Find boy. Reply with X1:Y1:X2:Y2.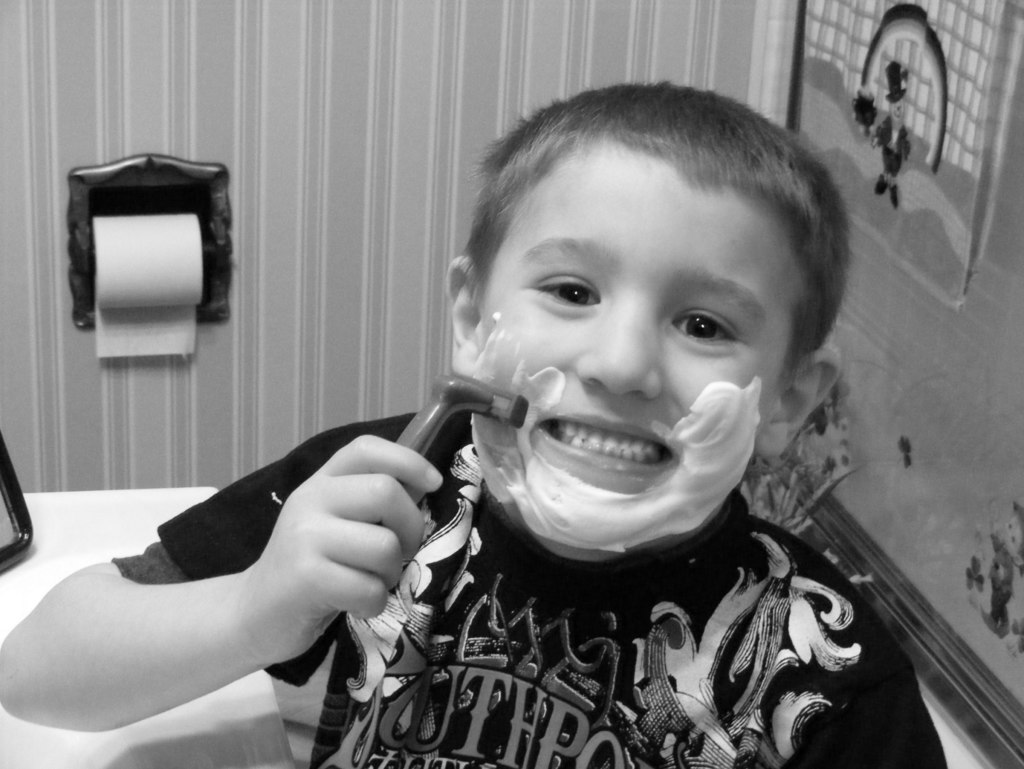
0:76:945:768.
